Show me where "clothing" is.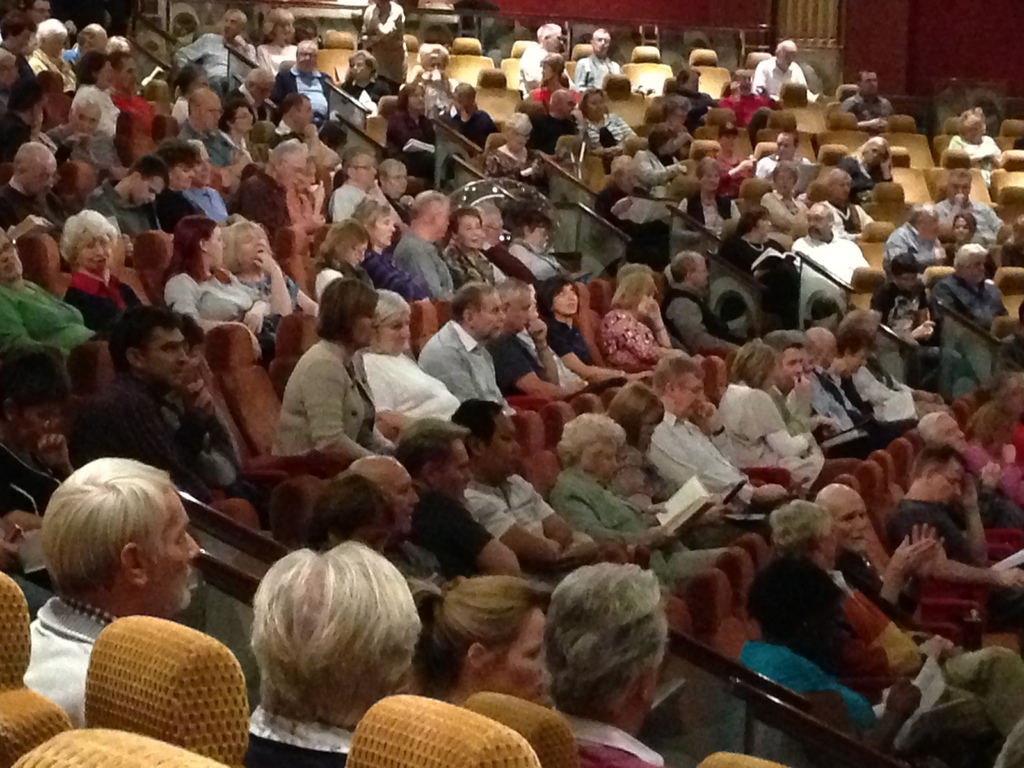
"clothing" is at rect(24, 593, 118, 728).
